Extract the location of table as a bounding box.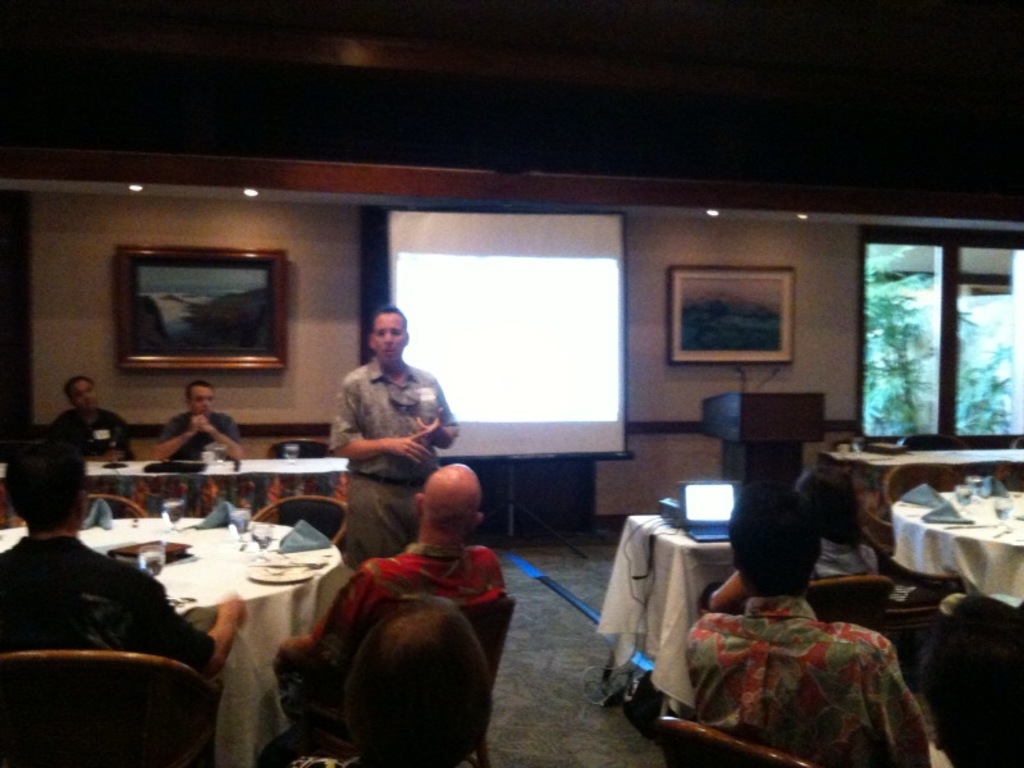
600, 513, 881, 708.
